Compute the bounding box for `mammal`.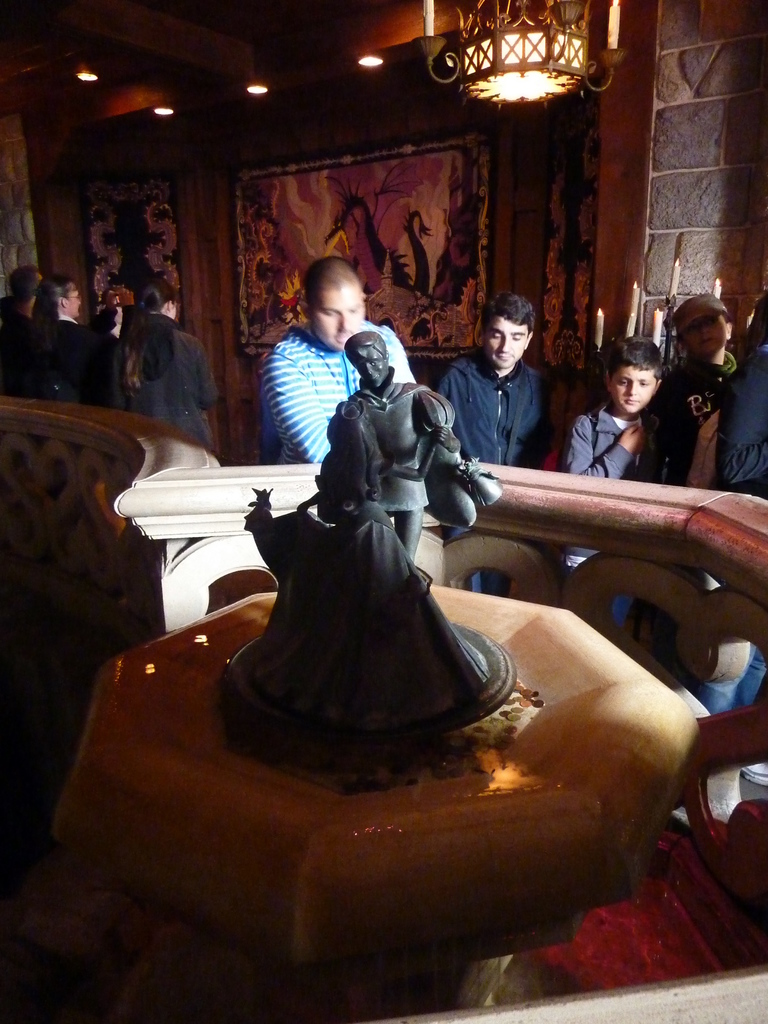
<region>648, 287, 735, 494</region>.
